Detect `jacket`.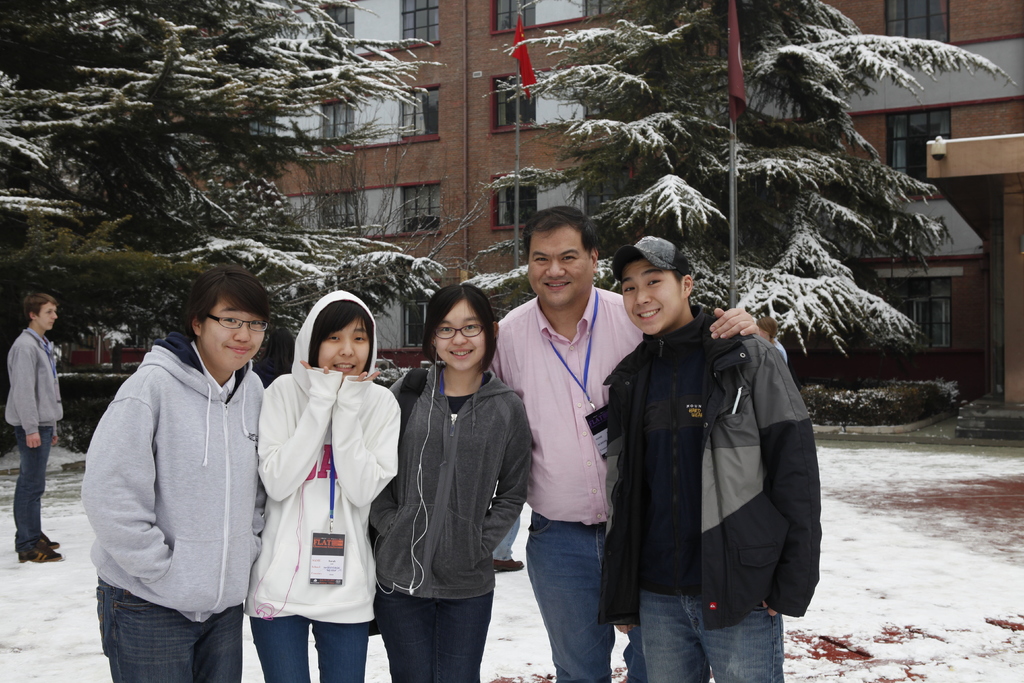
Detected at box=[257, 292, 407, 634].
